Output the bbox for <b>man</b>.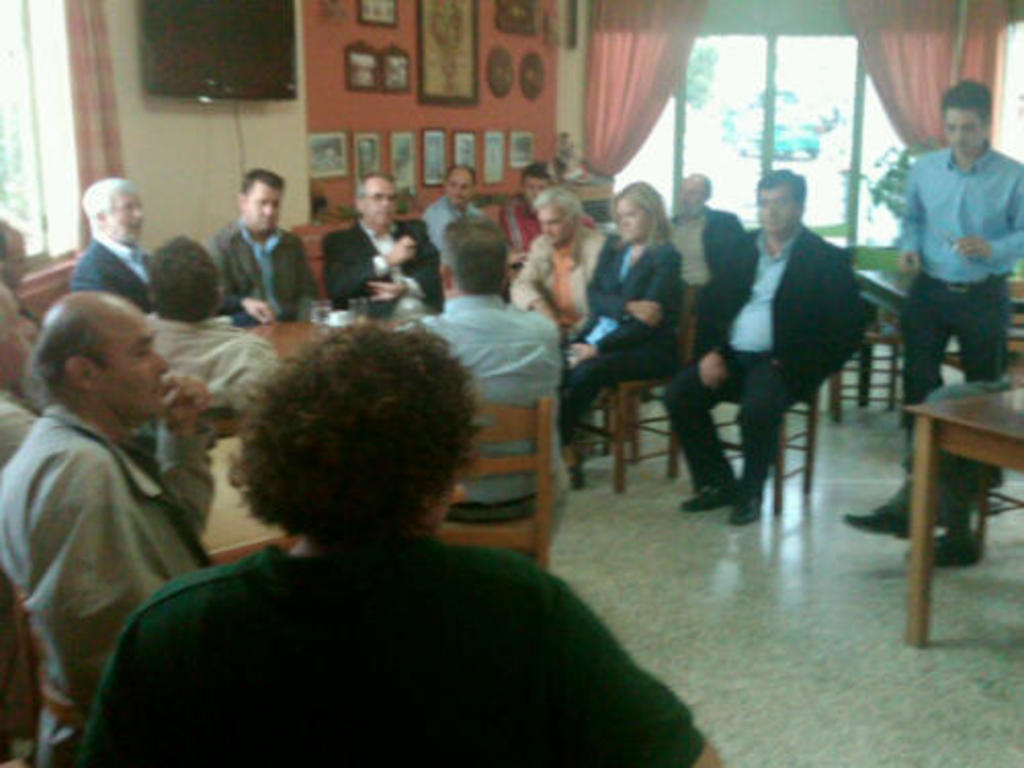
[left=842, top=80, right=1022, bottom=559].
